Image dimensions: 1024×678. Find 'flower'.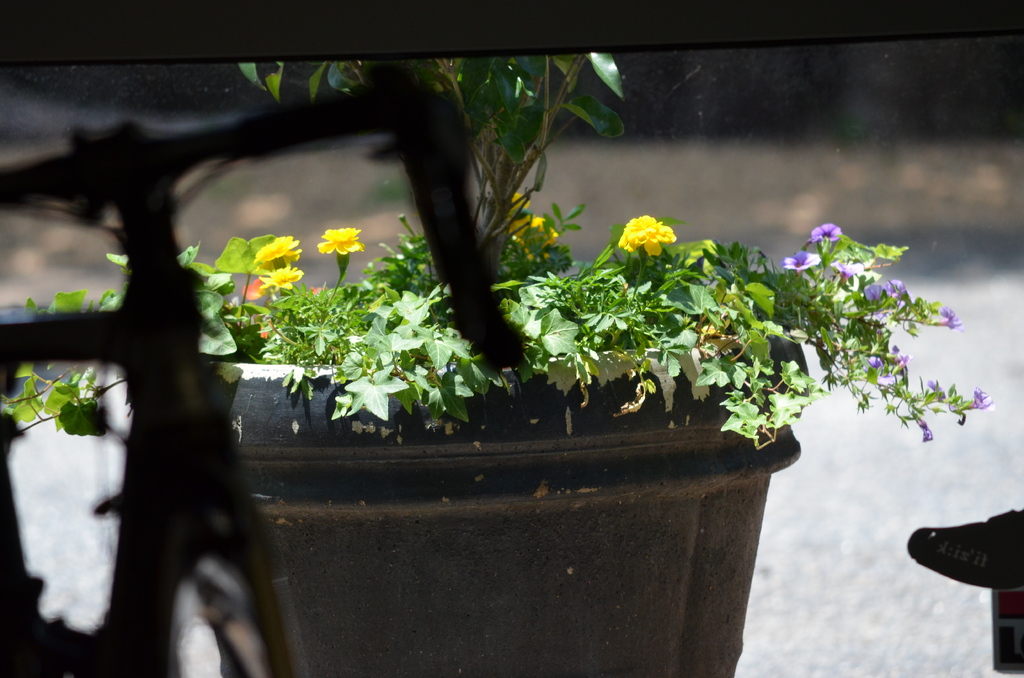
504/193/530/239.
